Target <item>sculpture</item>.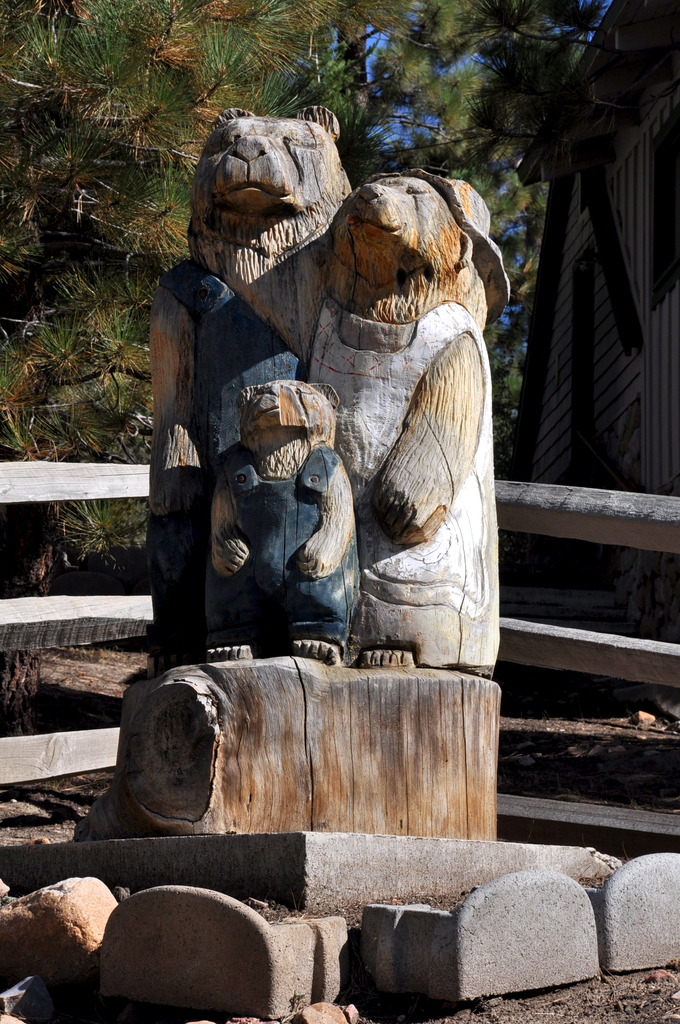
Target region: box=[300, 175, 503, 692].
